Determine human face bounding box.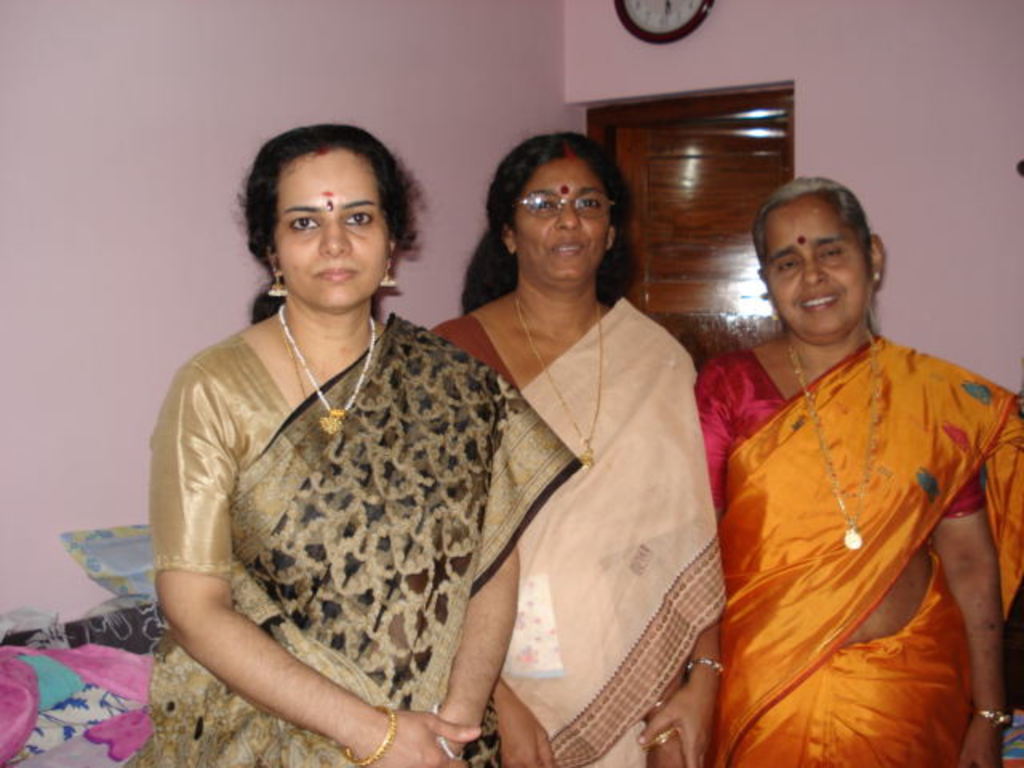
Determined: left=514, top=157, right=611, bottom=285.
